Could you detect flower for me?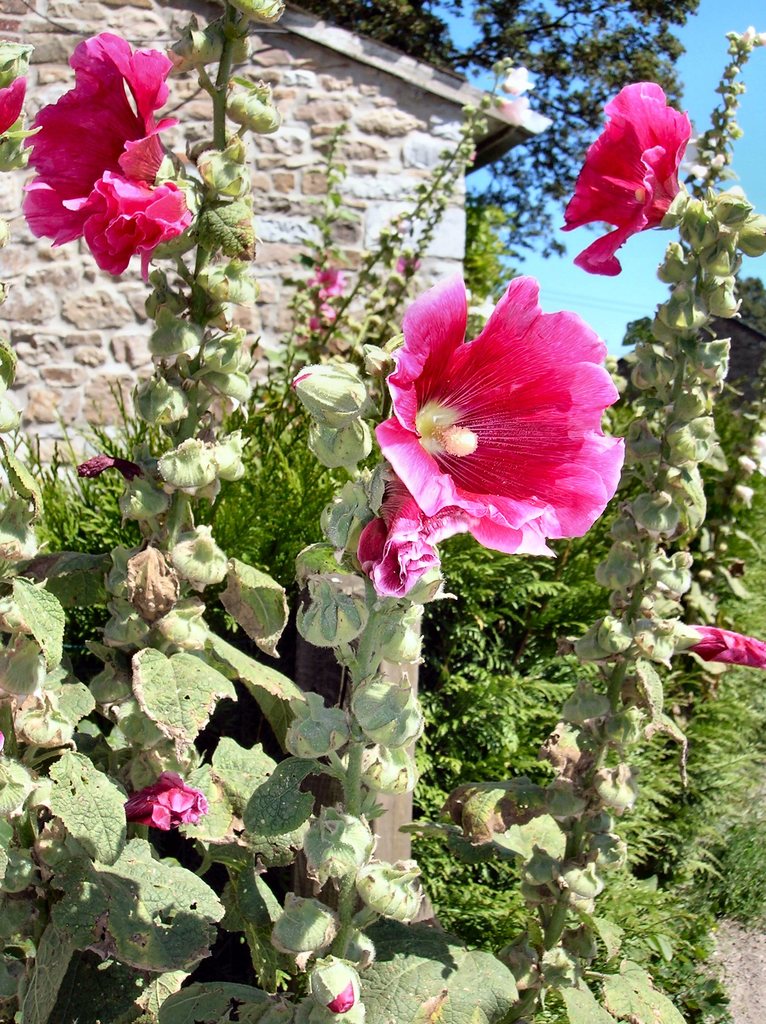
Detection result: locate(370, 277, 618, 555).
